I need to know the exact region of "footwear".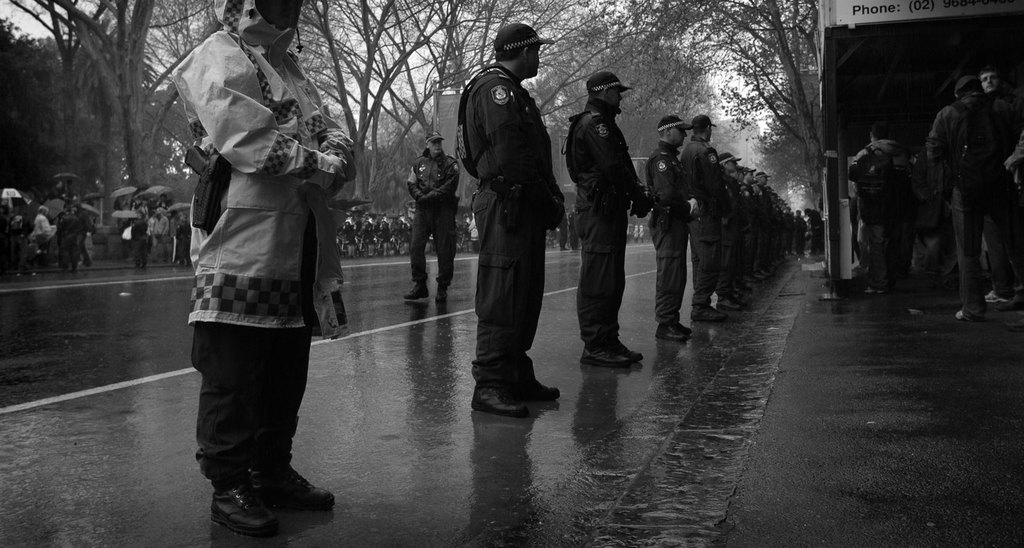
Region: [left=736, top=283, right=748, bottom=294].
